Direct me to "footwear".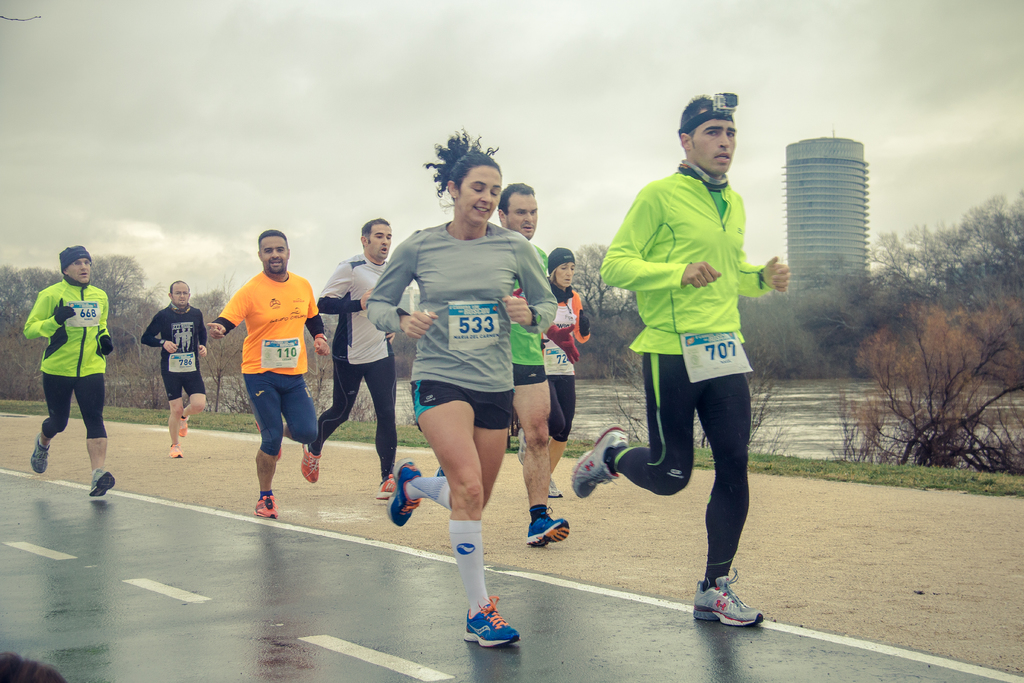
Direction: bbox(179, 417, 189, 437).
